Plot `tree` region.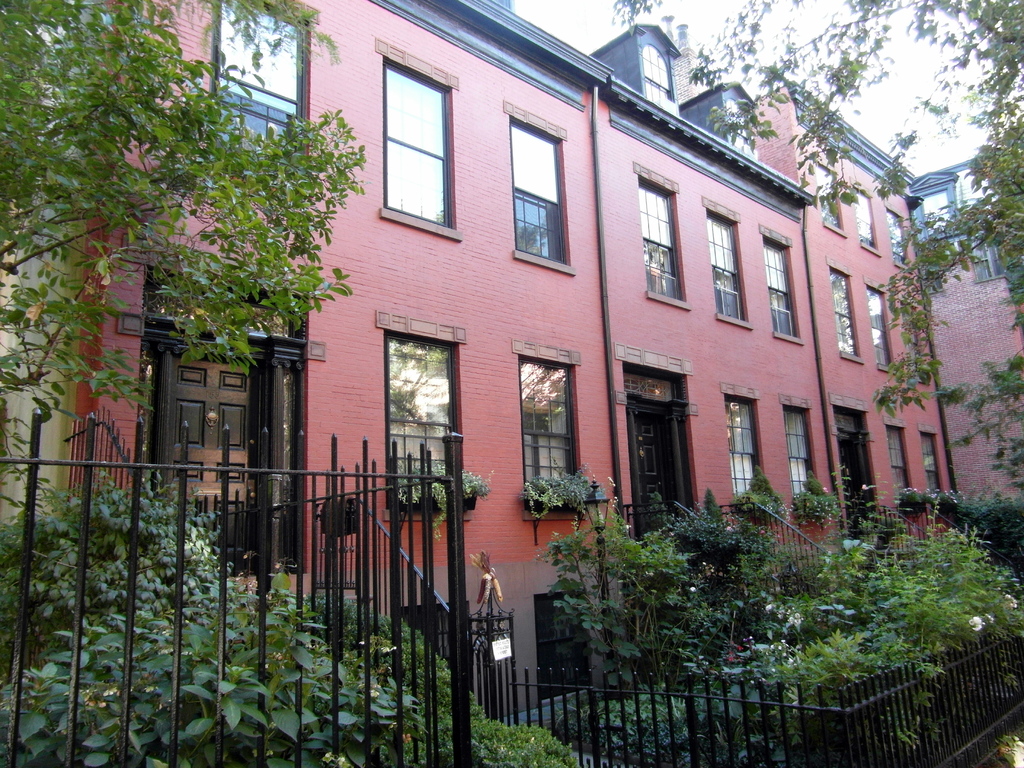
Plotted at 764,515,1023,749.
